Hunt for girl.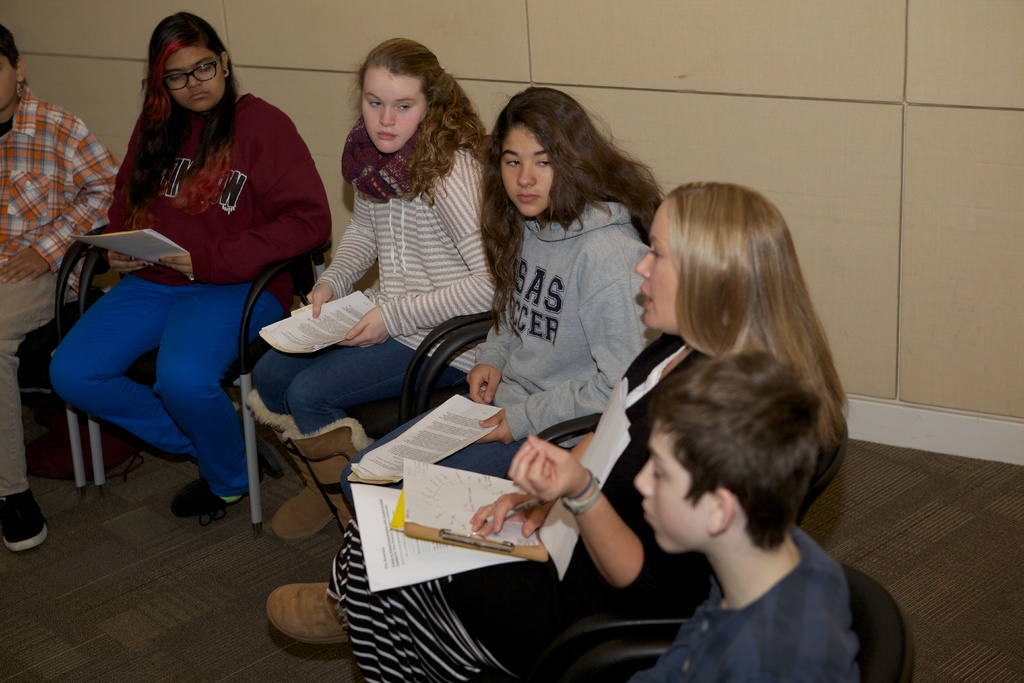
Hunted down at 268,182,849,682.
